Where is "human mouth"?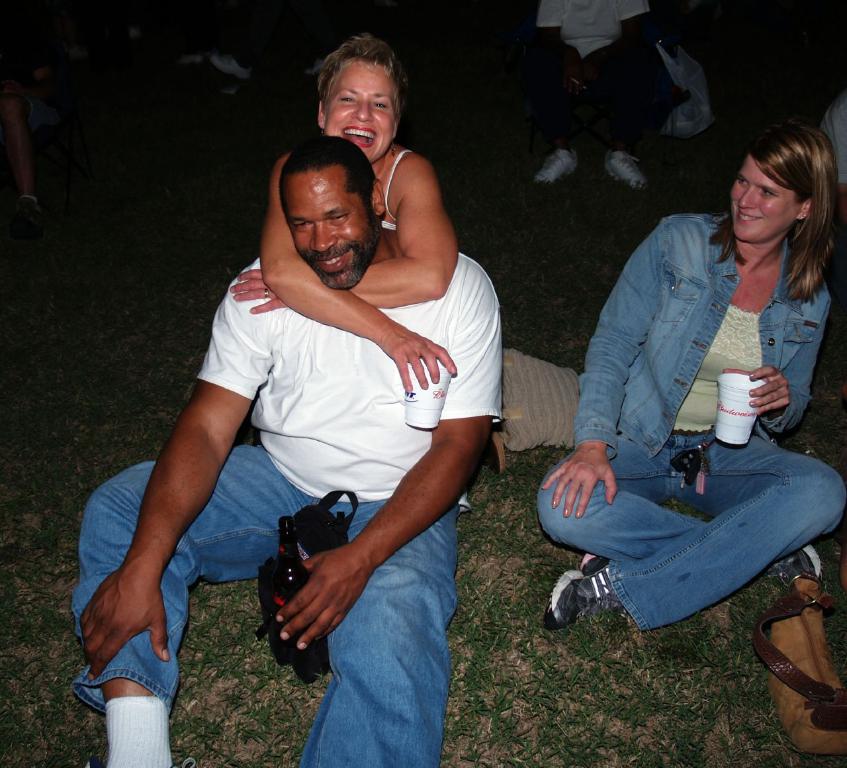
x1=343 y1=123 x2=377 y2=150.
